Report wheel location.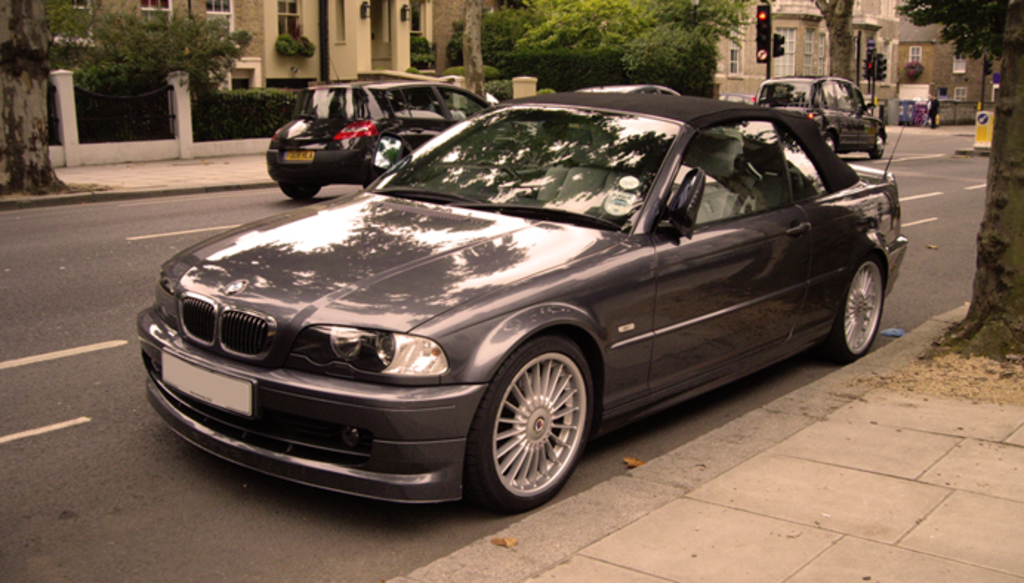
Report: [468,336,592,510].
